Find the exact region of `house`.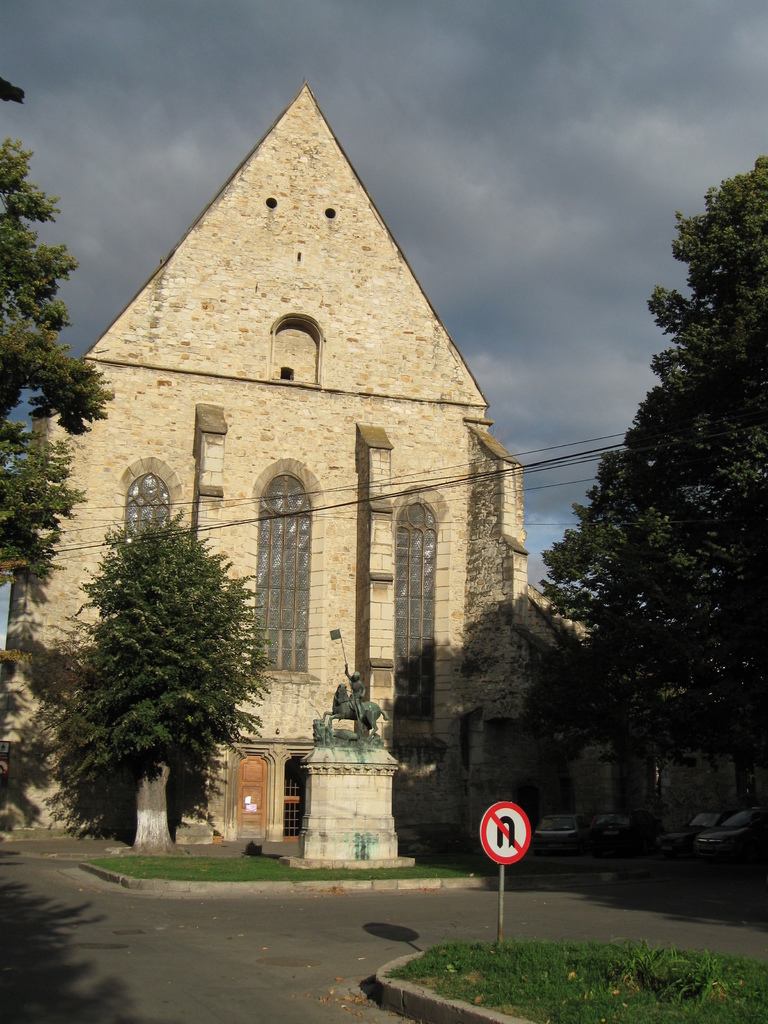
Exact region: {"left": 0, "top": 81, "right": 588, "bottom": 844}.
